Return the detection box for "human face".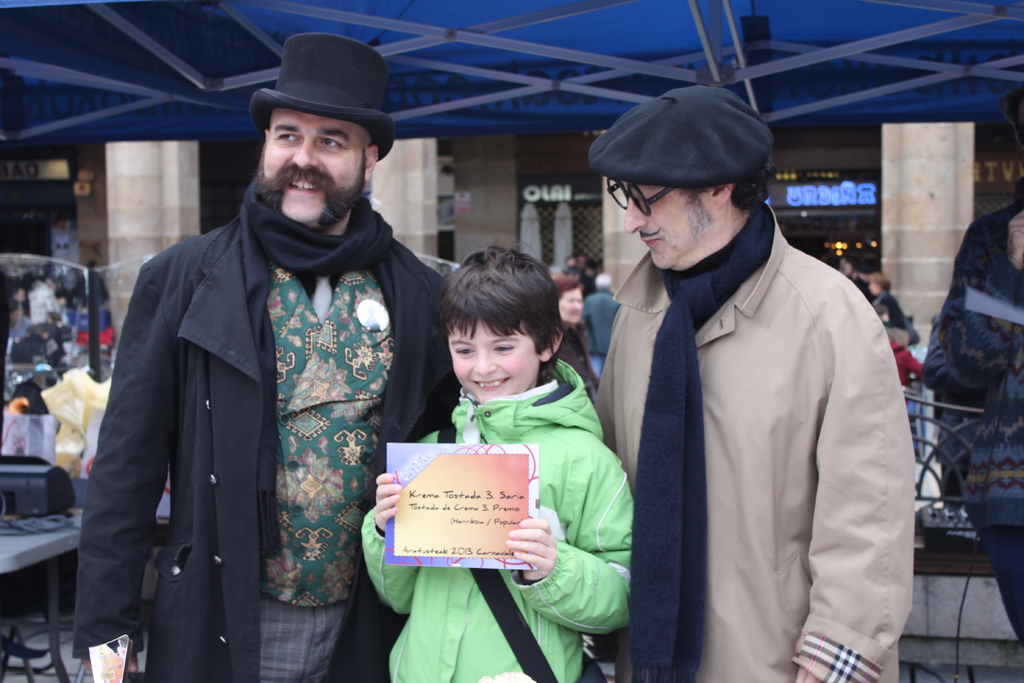
left=266, top=114, right=362, bottom=230.
